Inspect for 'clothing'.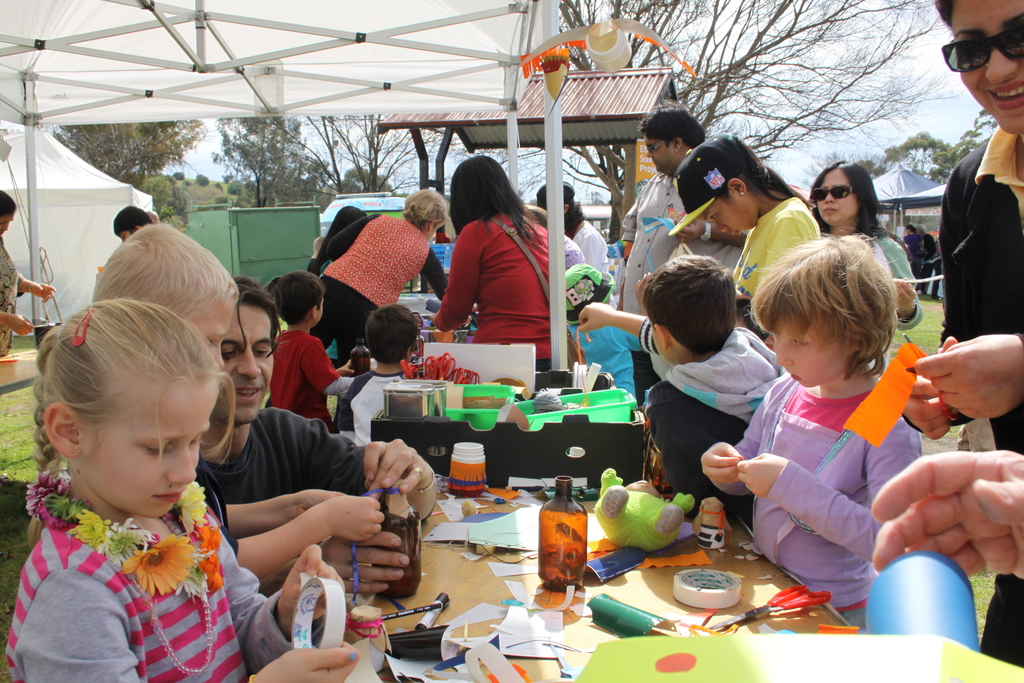
Inspection: (x1=566, y1=209, x2=607, y2=272).
